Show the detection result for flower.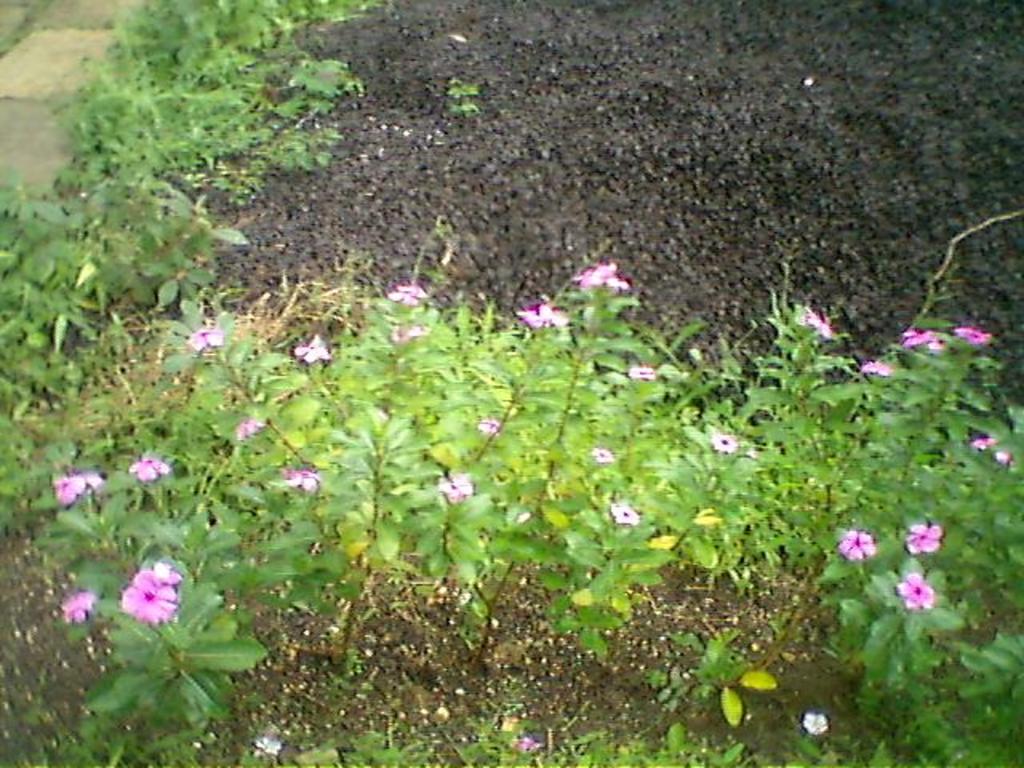
rect(805, 306, 840, 344).
